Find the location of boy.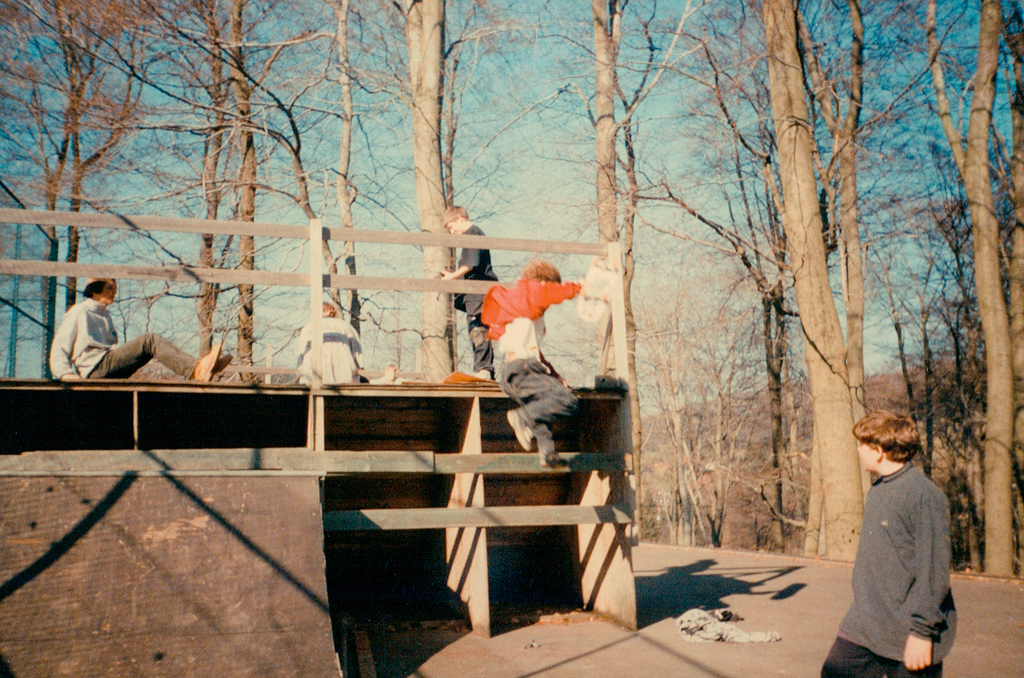
Location: <bbox>802, 419, 948, 665</bbox>.
